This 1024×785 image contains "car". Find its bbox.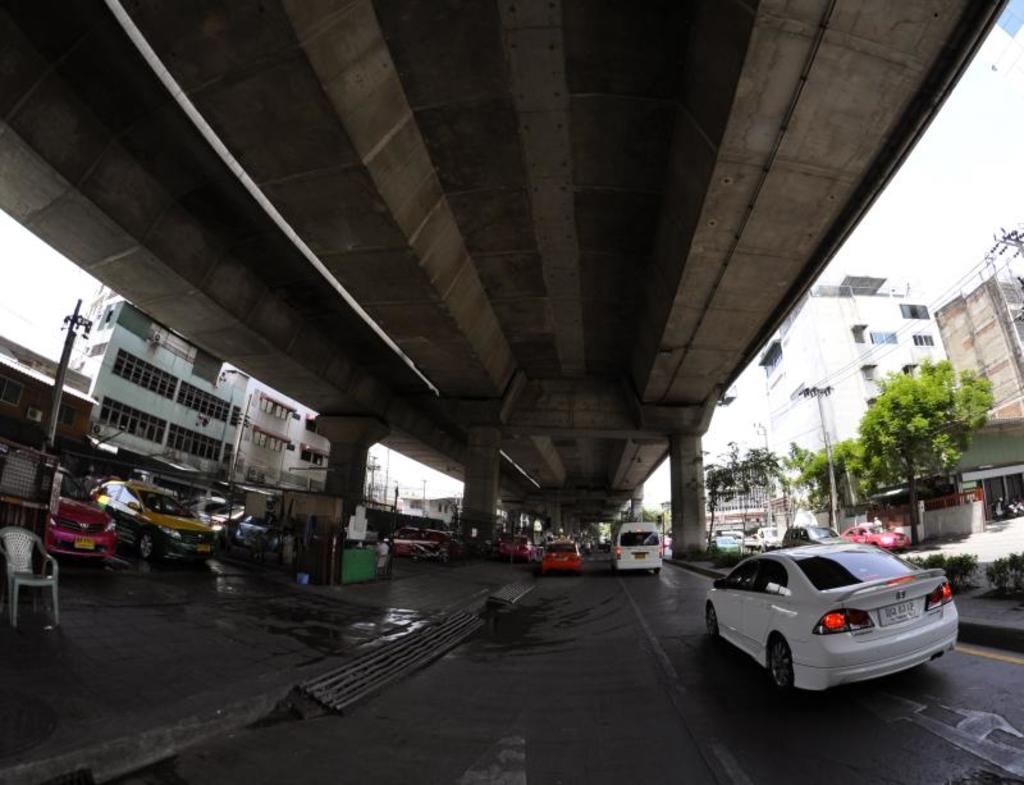
389,530,458,561.
